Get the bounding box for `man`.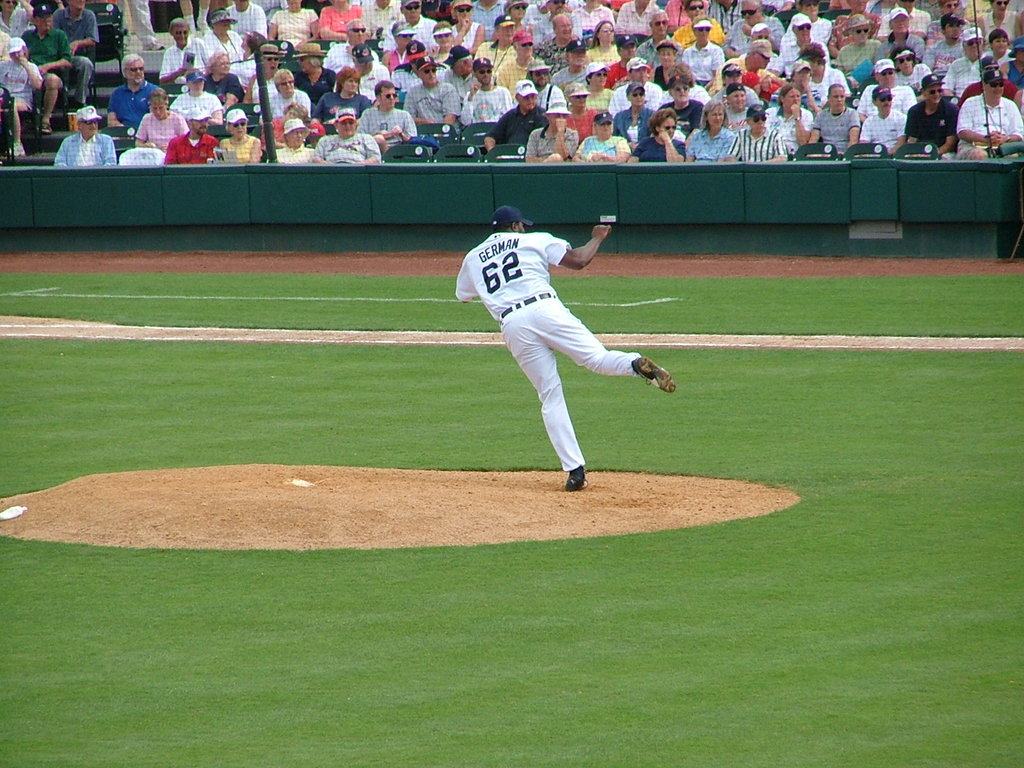
(675,0,738,45).
